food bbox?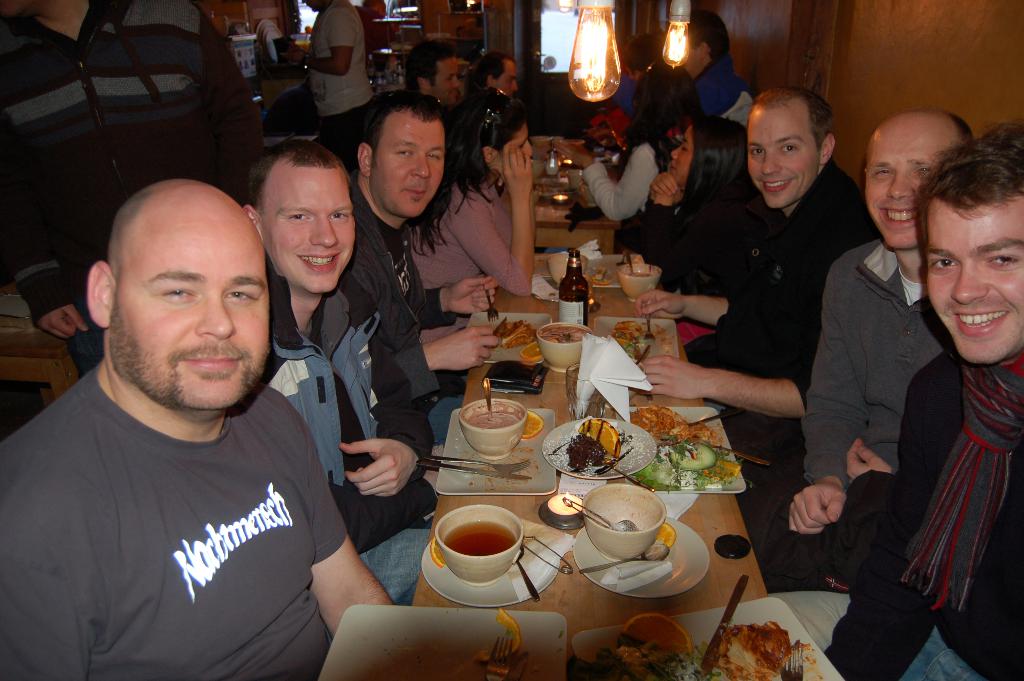
detection(625, 405, 758, 493)
